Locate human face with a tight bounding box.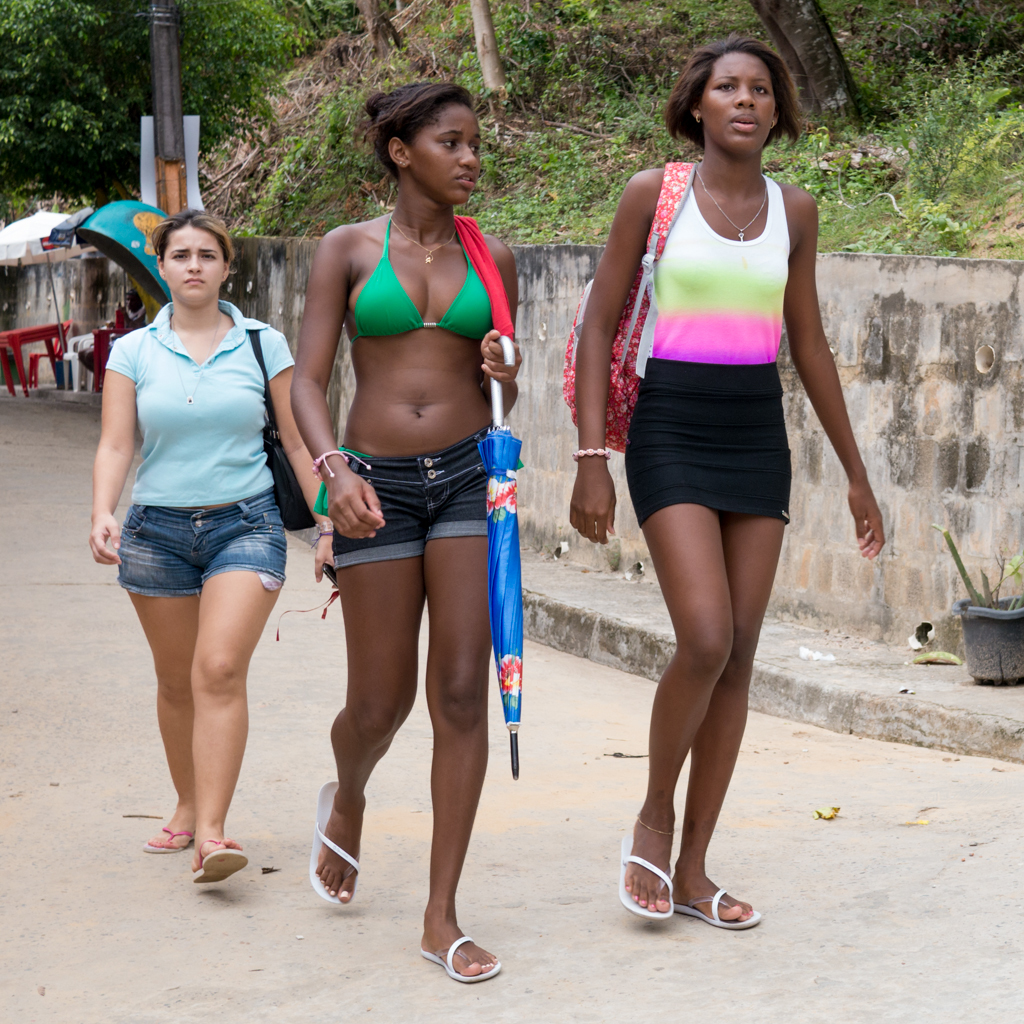
<box>156,221,224,310</box>.
